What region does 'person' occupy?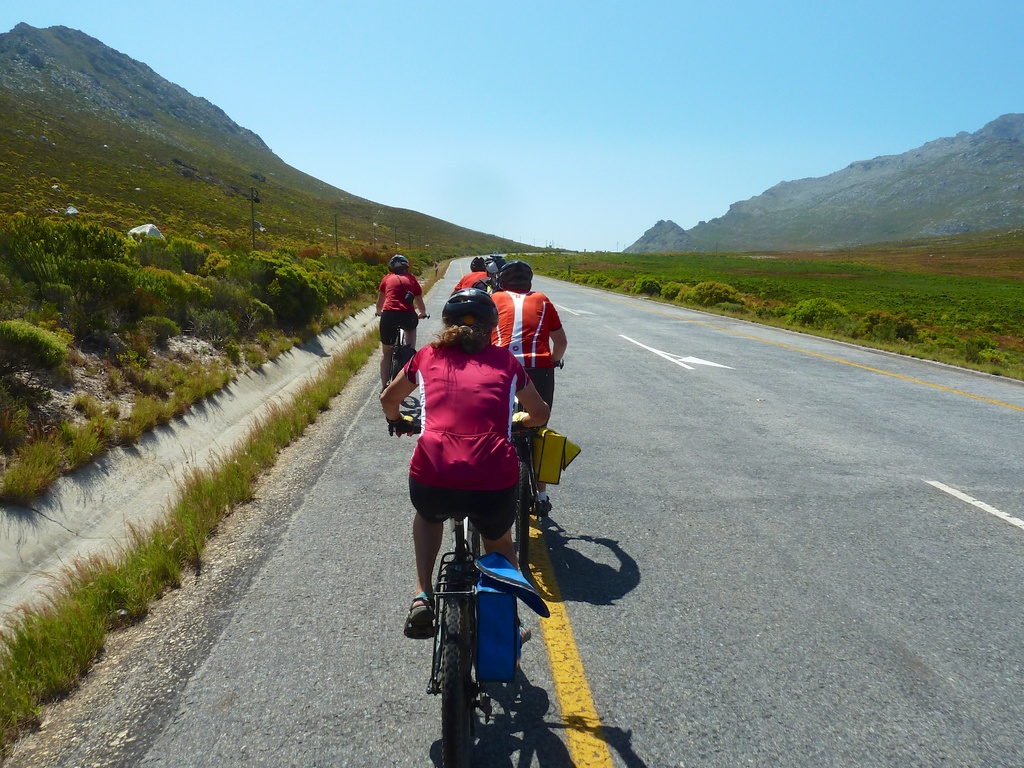
387,245,558,694.
